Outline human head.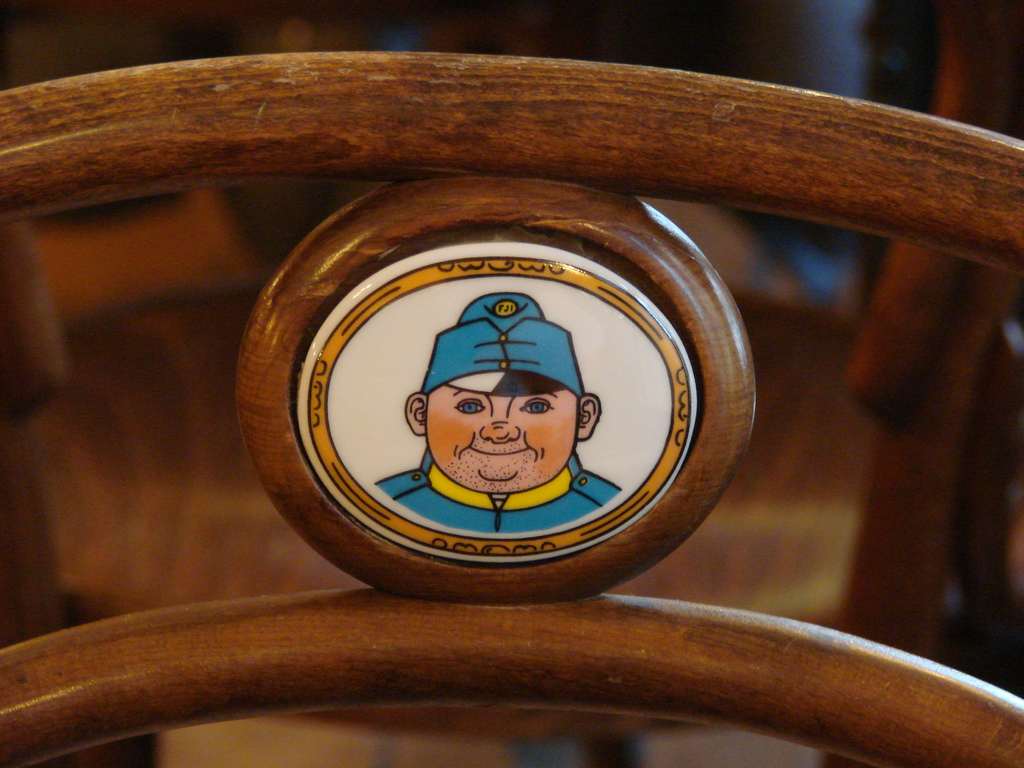
Outline: left=405, top=293, right=601, bottom=497.
